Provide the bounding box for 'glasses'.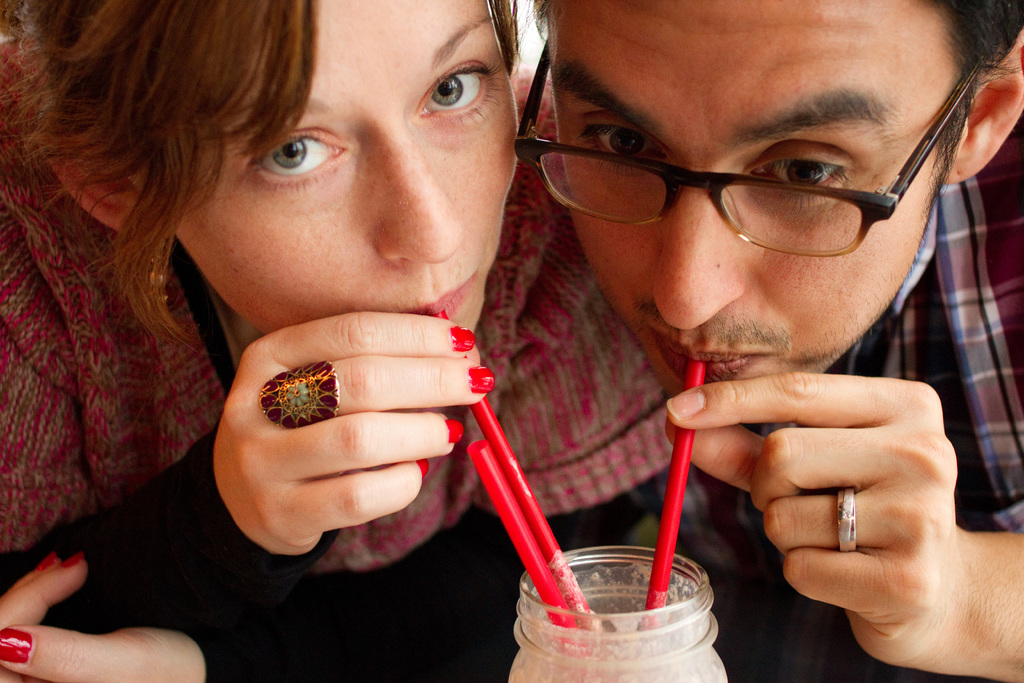
region(509, 28, 986, 261).
